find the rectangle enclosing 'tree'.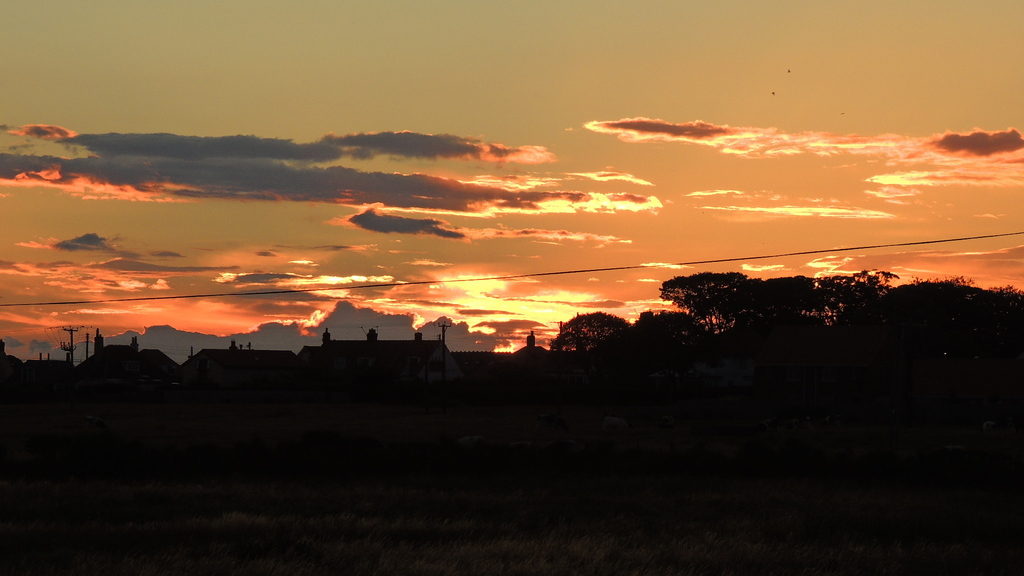
[662,264,772,323].
